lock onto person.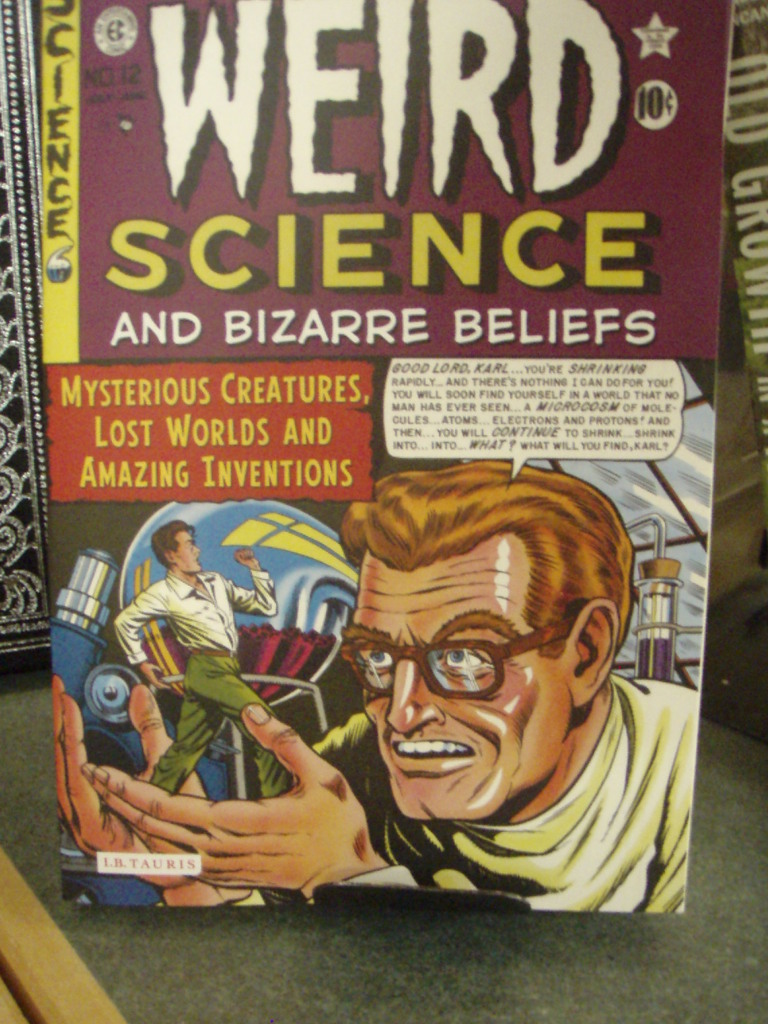
Locked: bbox=[106, 515, 302, 804].
